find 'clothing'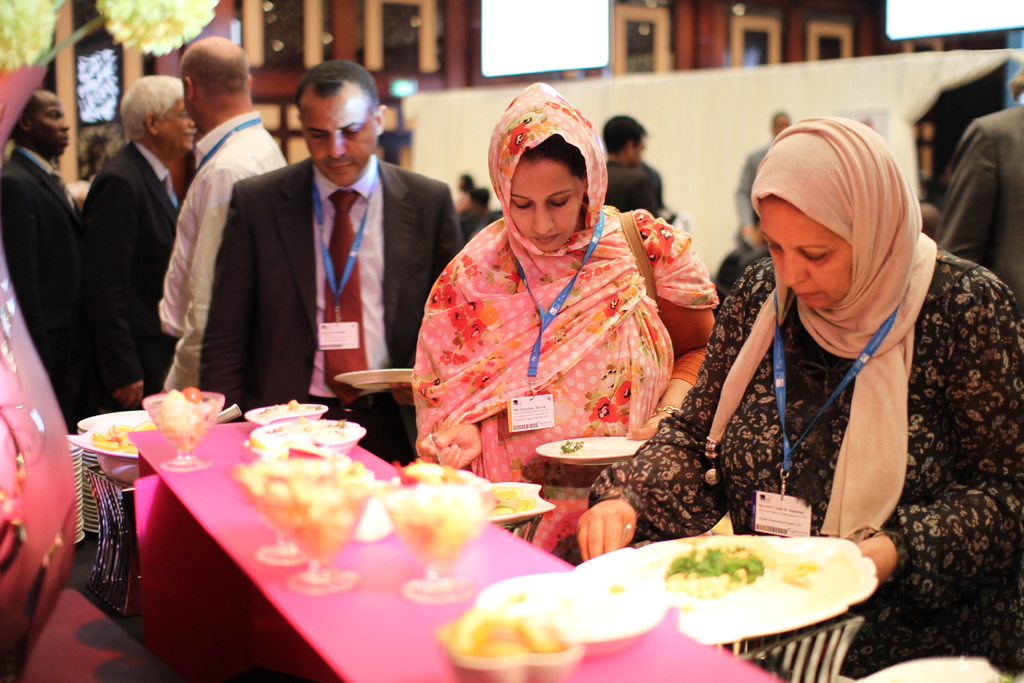
(x1=0, y1=125, x2=90, y2=435)
